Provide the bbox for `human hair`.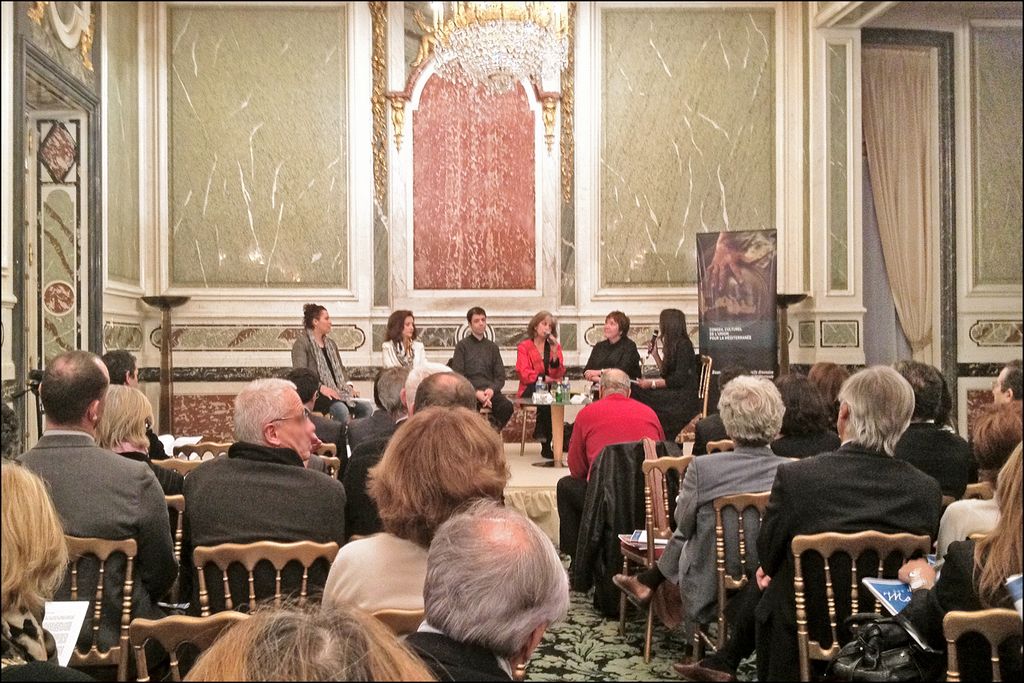
[left=383, top=307, right=419, bottom=345].
